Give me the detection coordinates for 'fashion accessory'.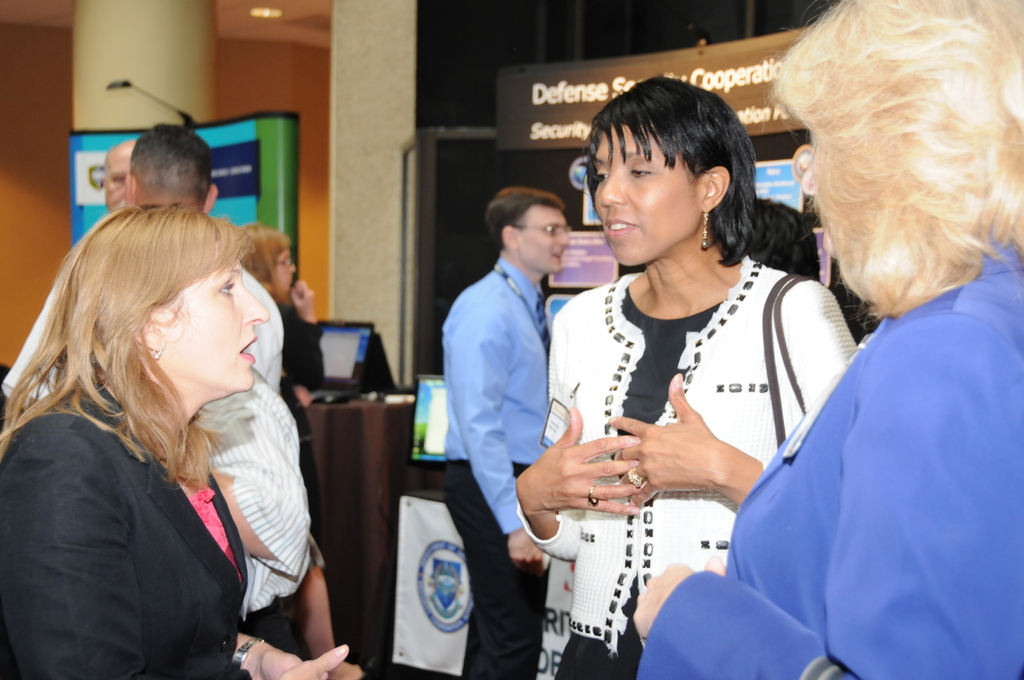
left=232, top=632, right=266, bottom=670.
